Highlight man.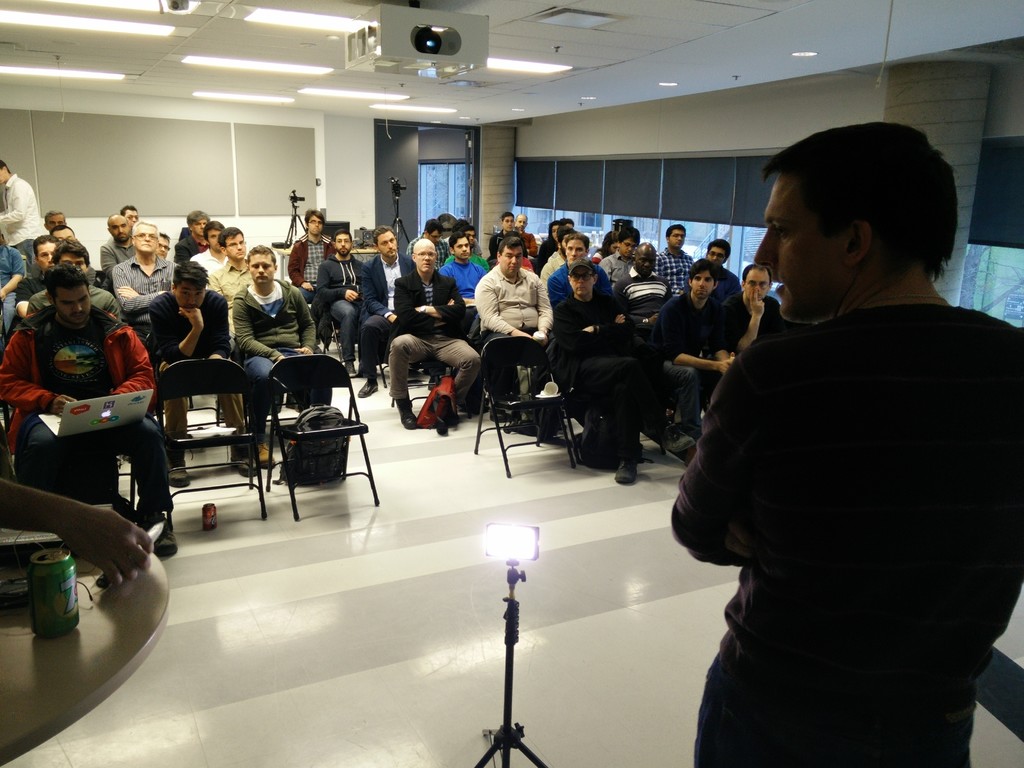
Highlighted region: 600,222,643,282.
